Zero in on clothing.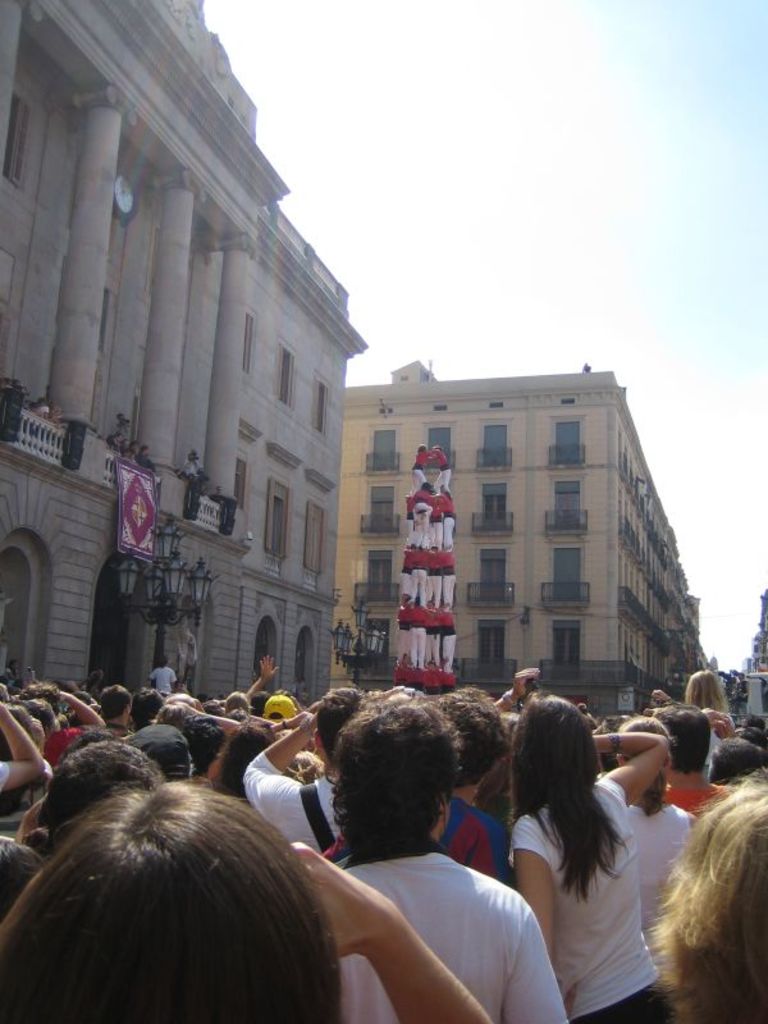
Zeroed in: <region>504, 776, 660, 1021</region>.
